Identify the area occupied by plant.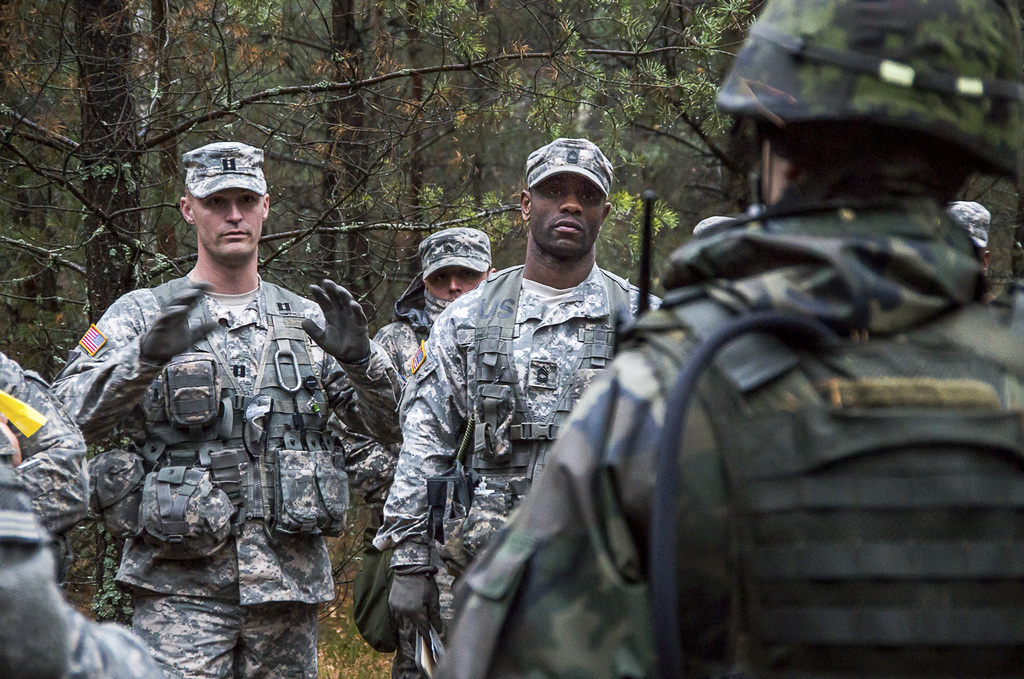
Area: x1=319 y1=451 x2=397 y2=678.
